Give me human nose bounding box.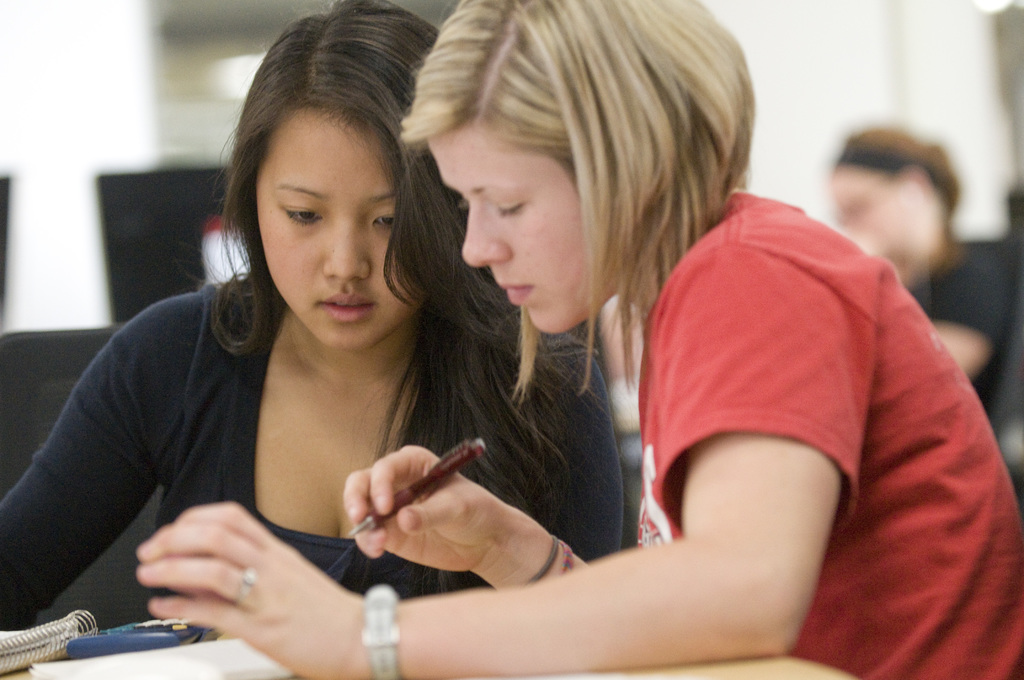
456 201 509 271.
